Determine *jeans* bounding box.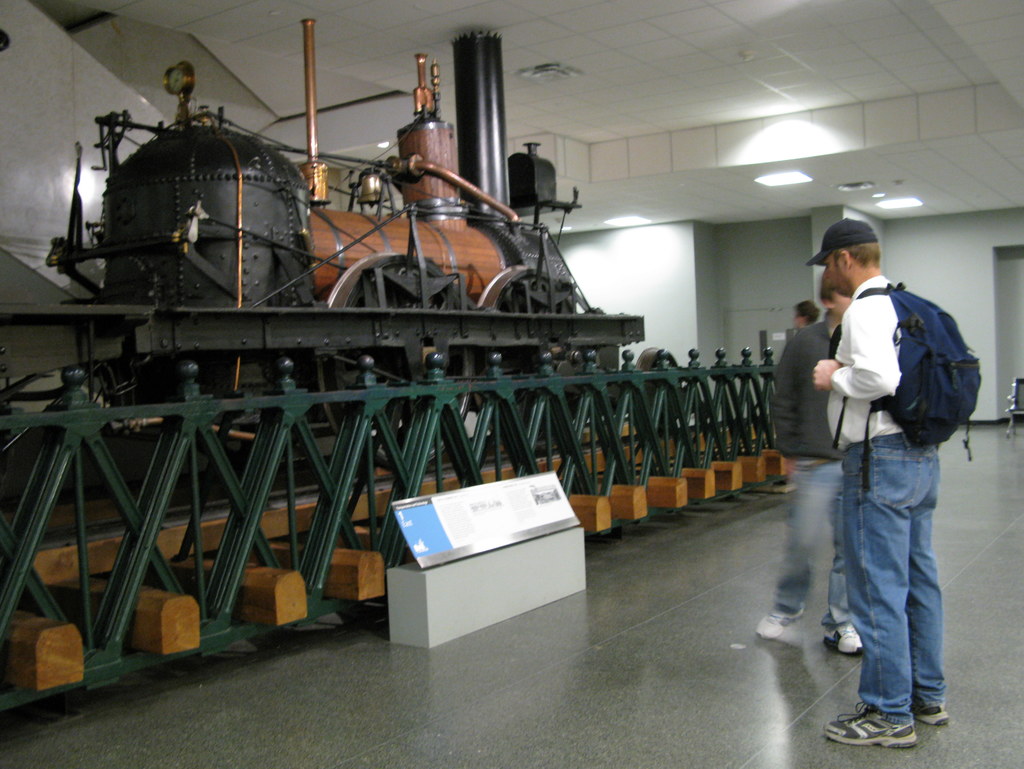
Determined: box=[829, 440, 961, 758].
